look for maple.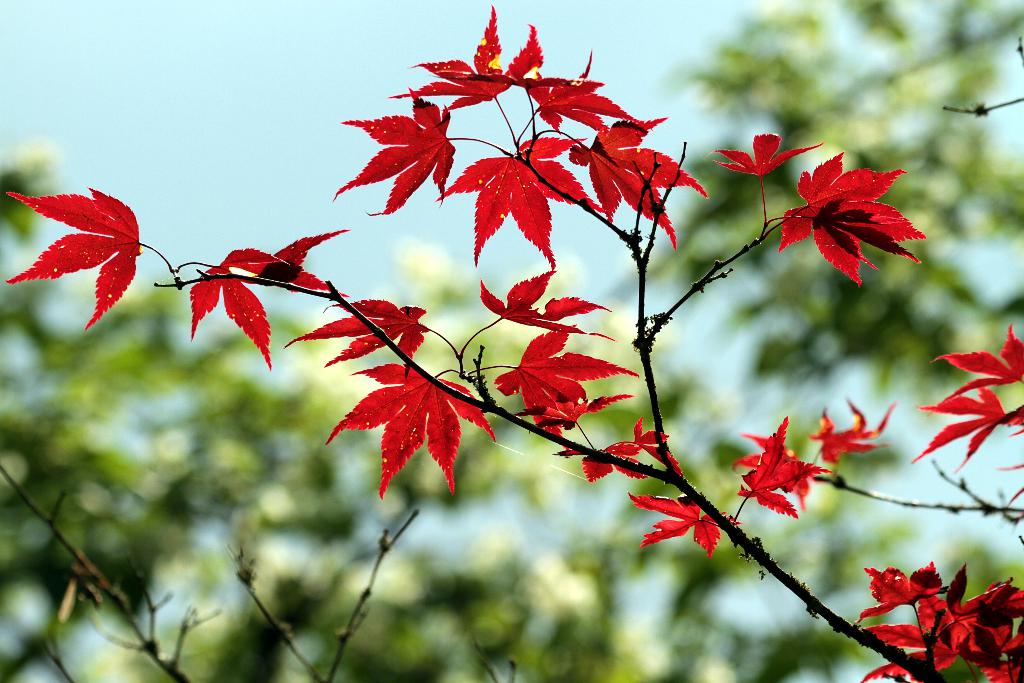
Found: (left=329, top=0, right=707, bottom=484).
